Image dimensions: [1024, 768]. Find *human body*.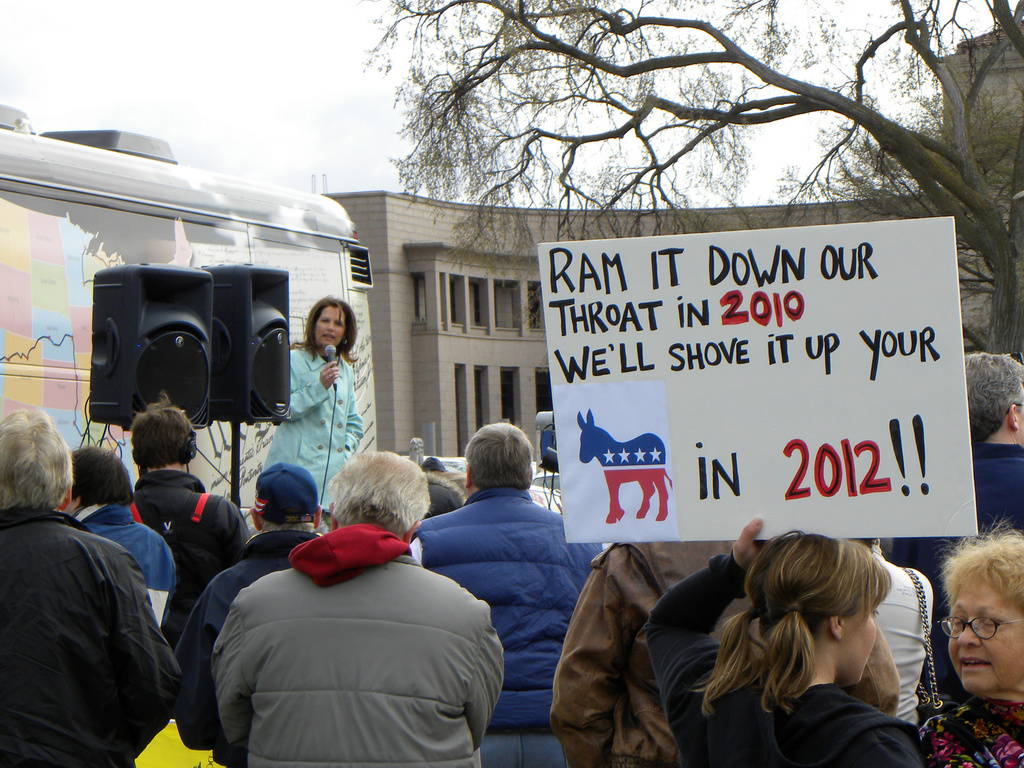
pyautogui.locateOnScreen(212, 522, 504, 767).
